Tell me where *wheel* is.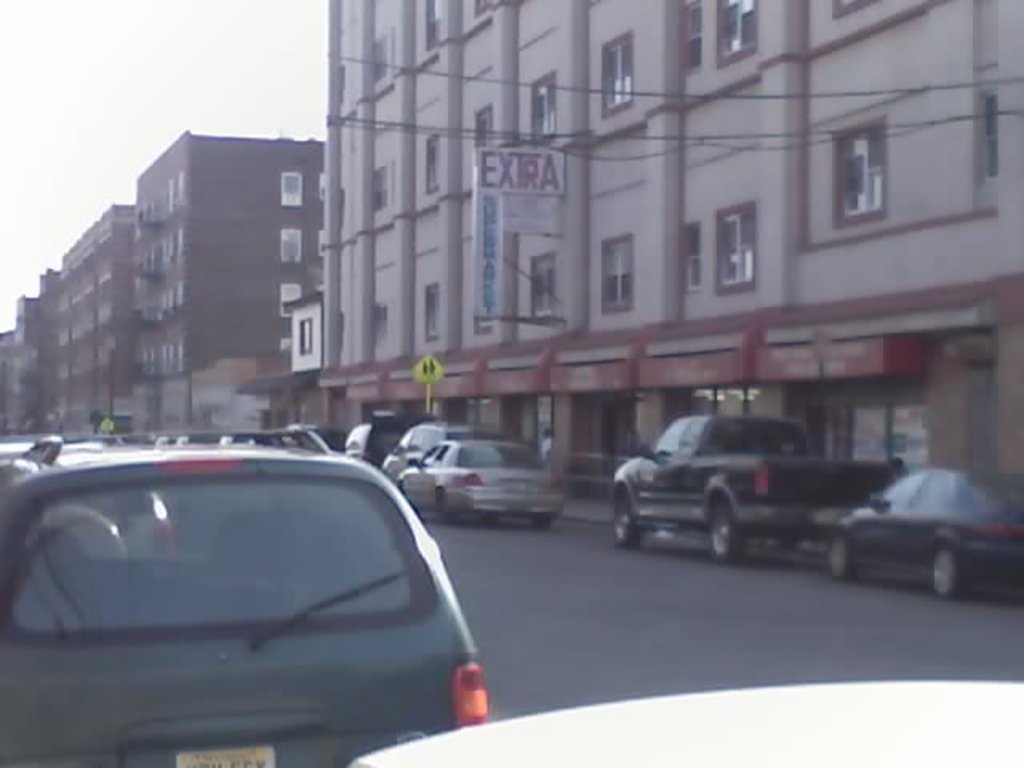
*wheel* is at <bbox>829, 533, 859, 578</bbox>.
